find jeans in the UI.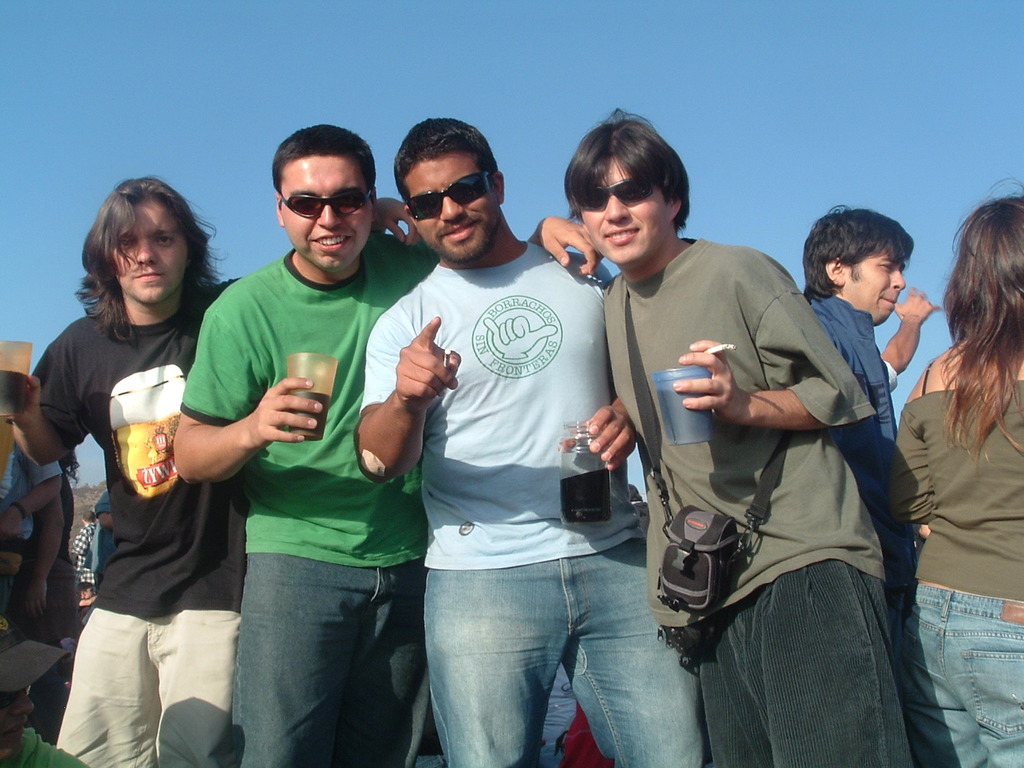
UI element at {"left": 675, "top": 561, "right": 910, "bottom": 767}.
